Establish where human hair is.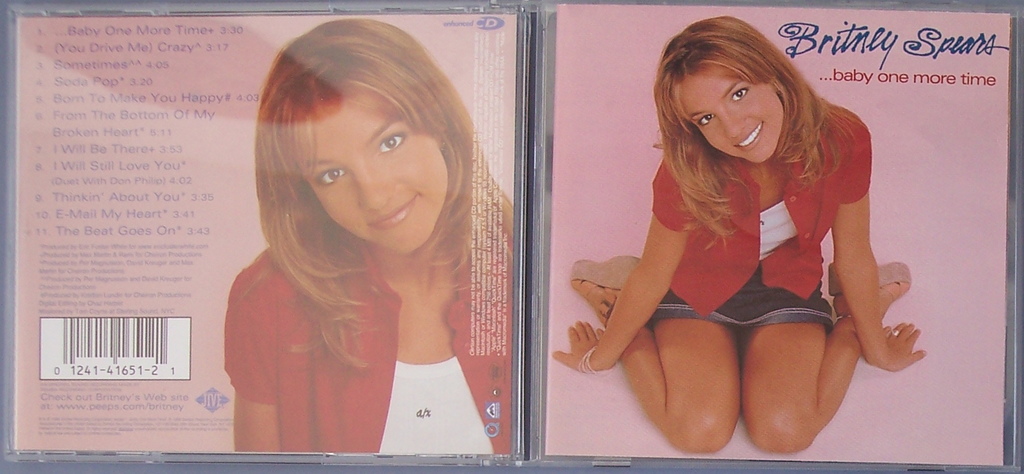
Established at region(228, 17, 479, 363).
